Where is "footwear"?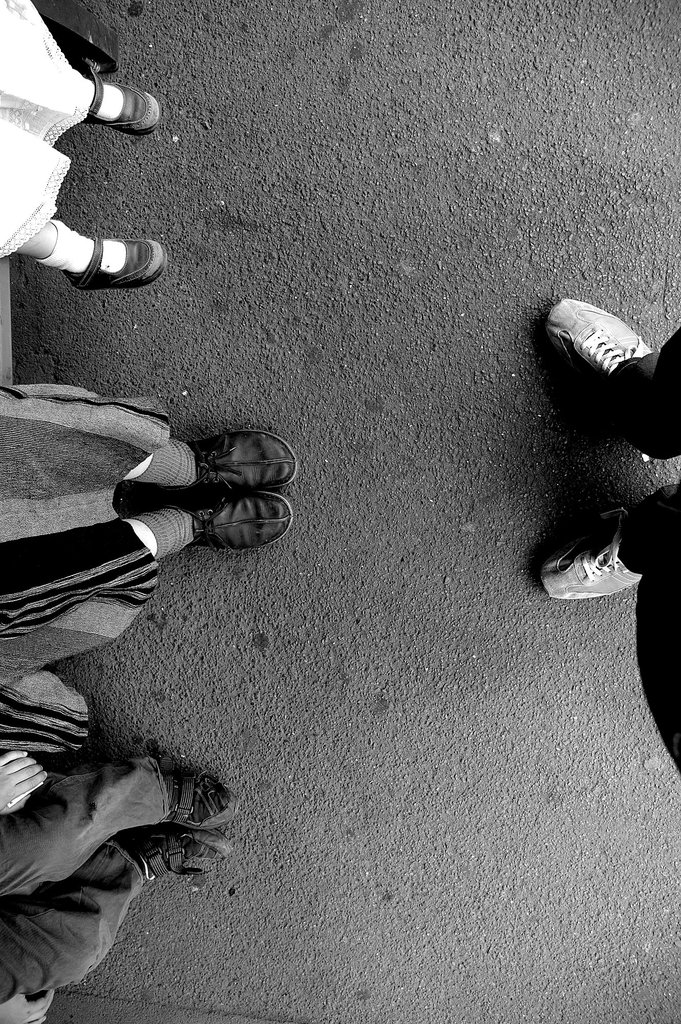
(left=546, top=308, right=657, bottom=399).
